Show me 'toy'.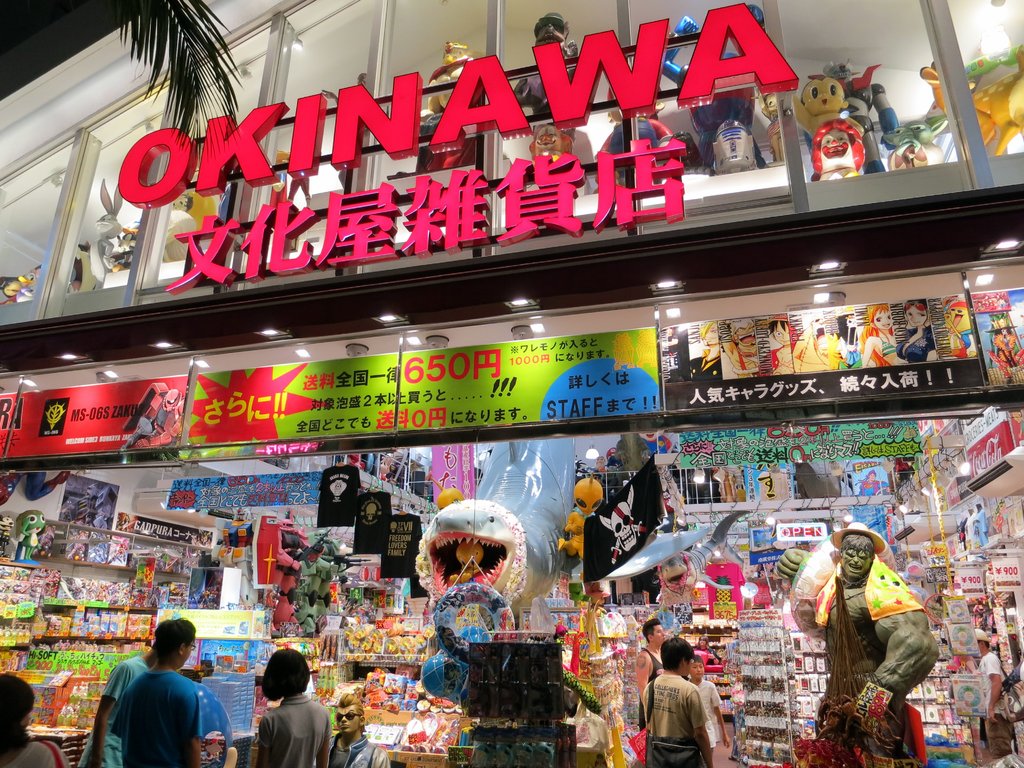
'toy' is here: [x1=554, y1=611, x2=693, y2=767].
